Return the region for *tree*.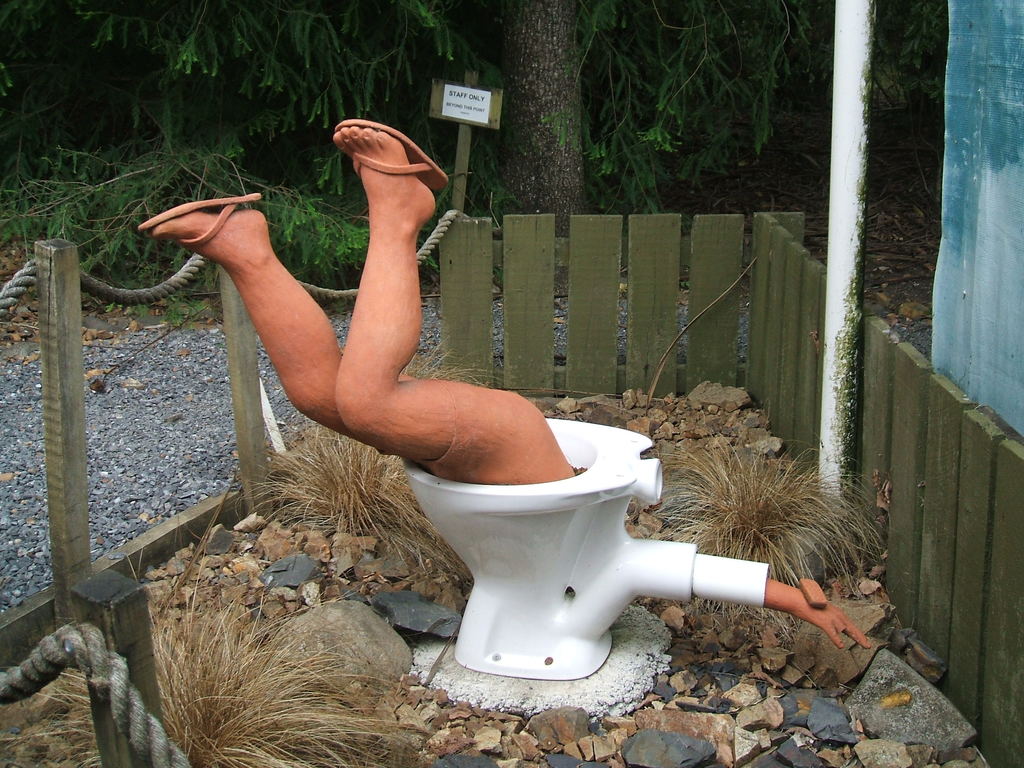
rect(501, 0, 577, 289).
